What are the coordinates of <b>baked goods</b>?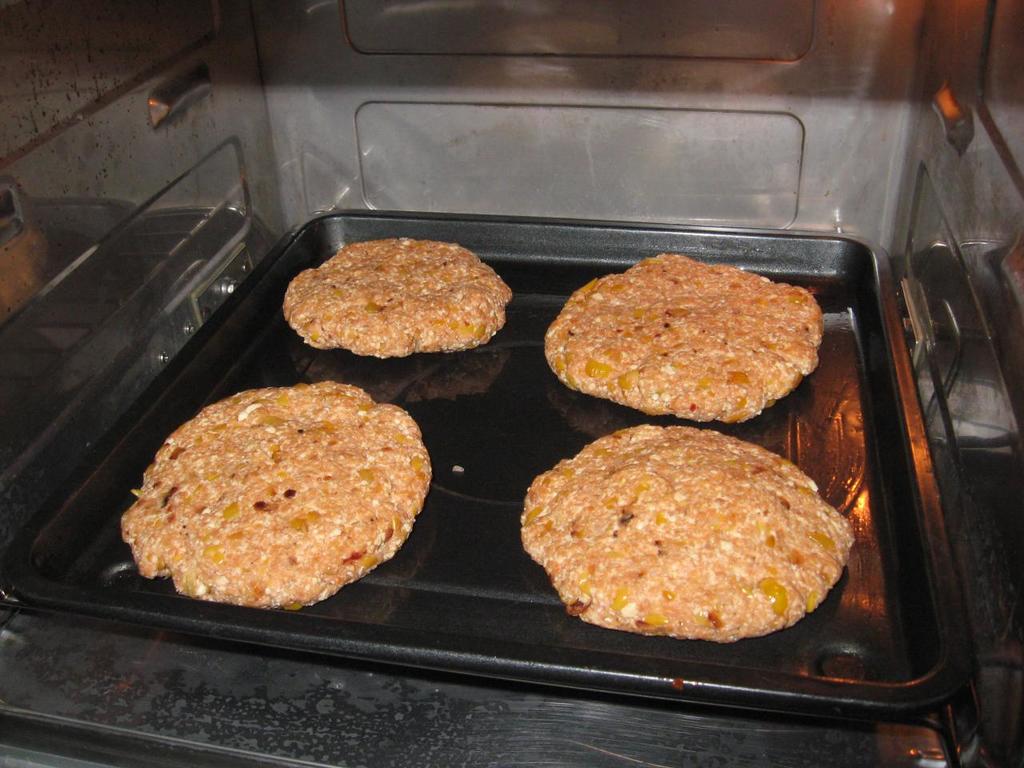
556 246 835 434.
